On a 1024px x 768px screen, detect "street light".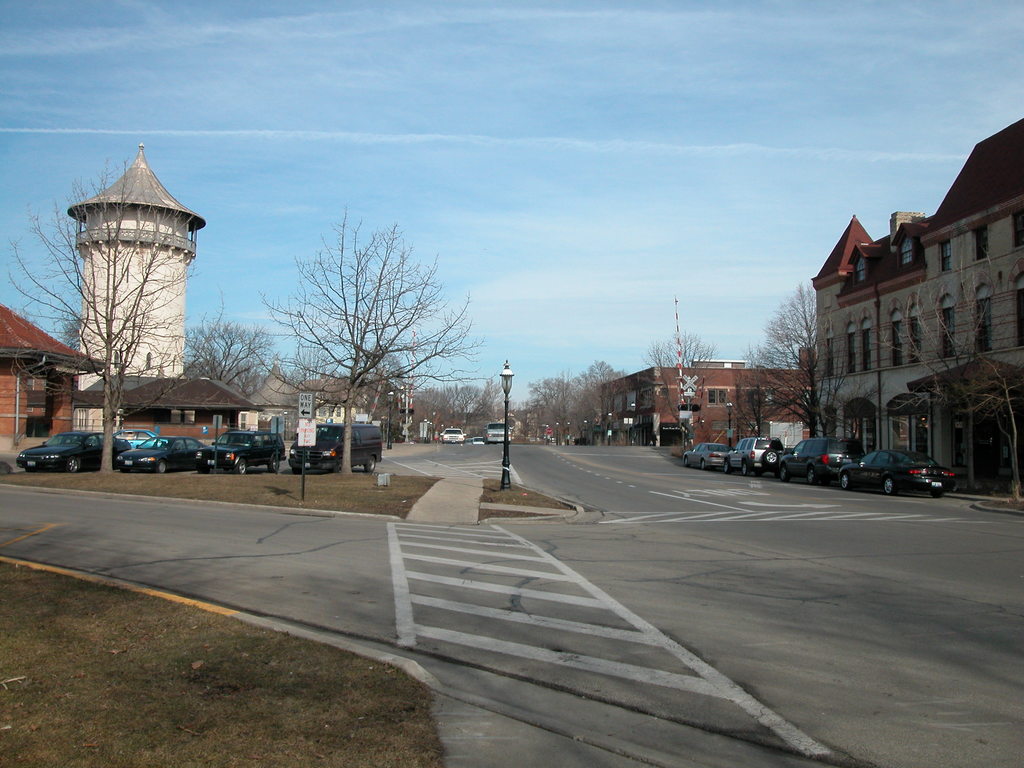
498:355:516:488.
